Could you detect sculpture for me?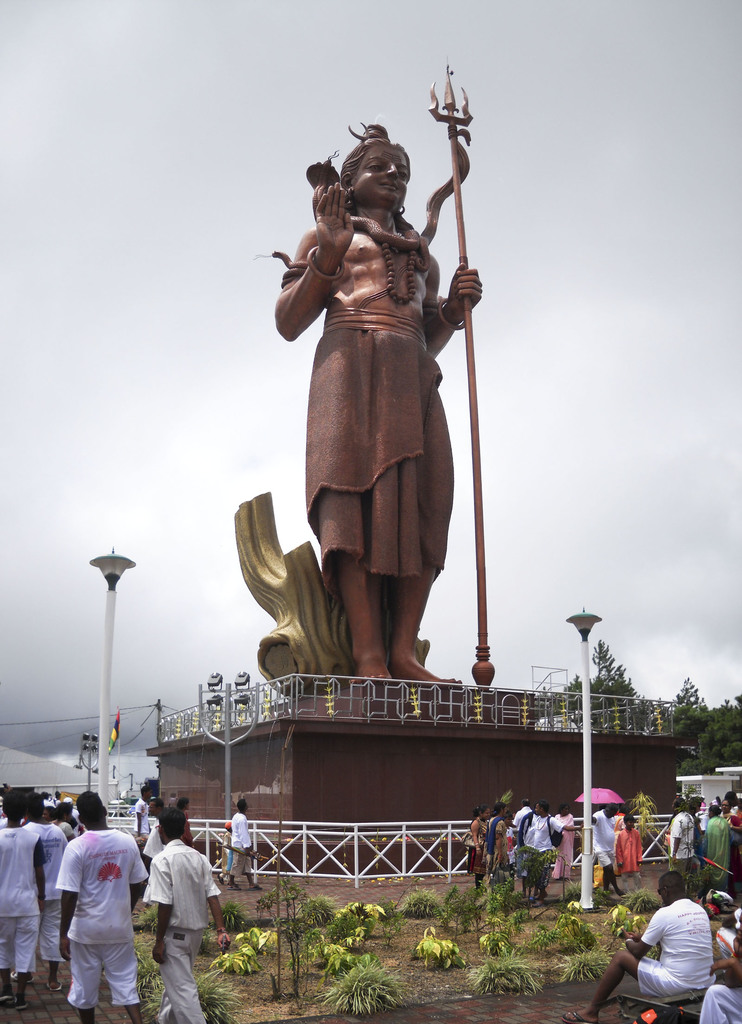
Detection result: pyautogui.locateOnScreen(256, 111, 490, 707).
